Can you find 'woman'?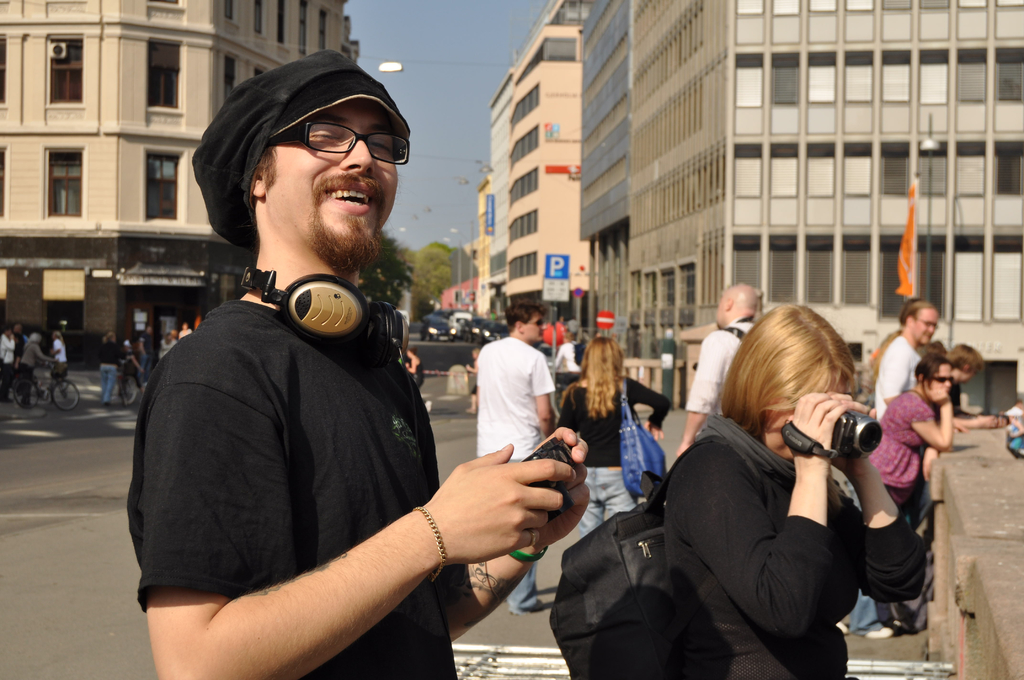
Yes, bounding box: (left=52, top=327, right=70, bottom=385).
